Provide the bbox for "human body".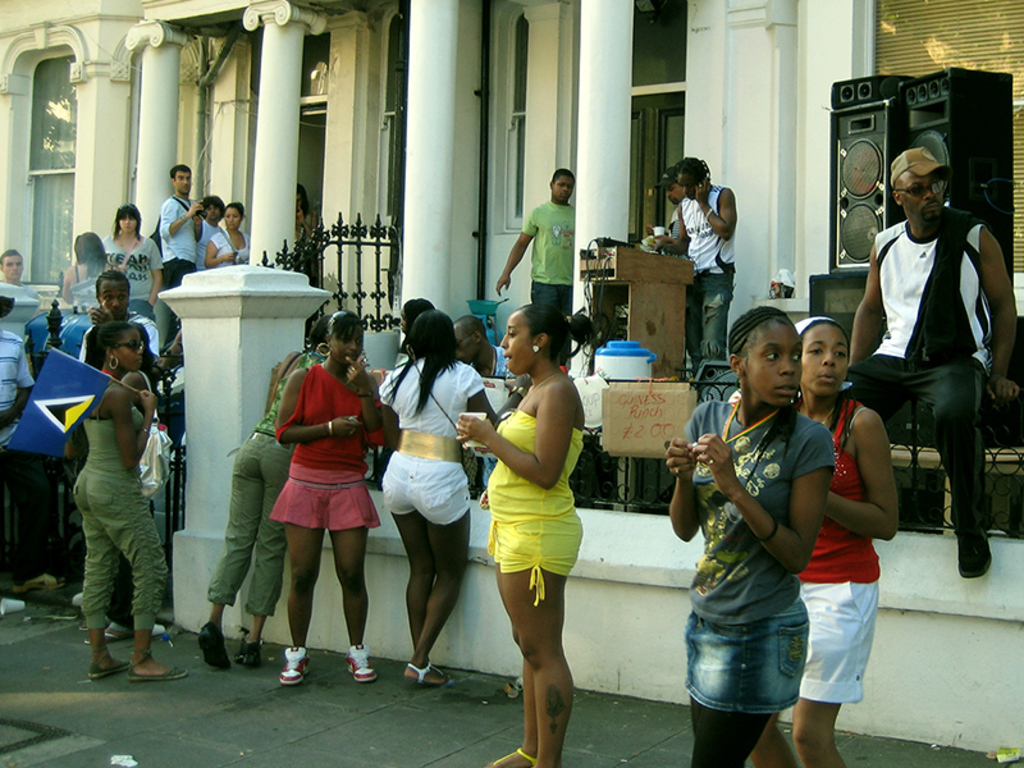
x1=157 y1=164 x2=205 y2=301.
